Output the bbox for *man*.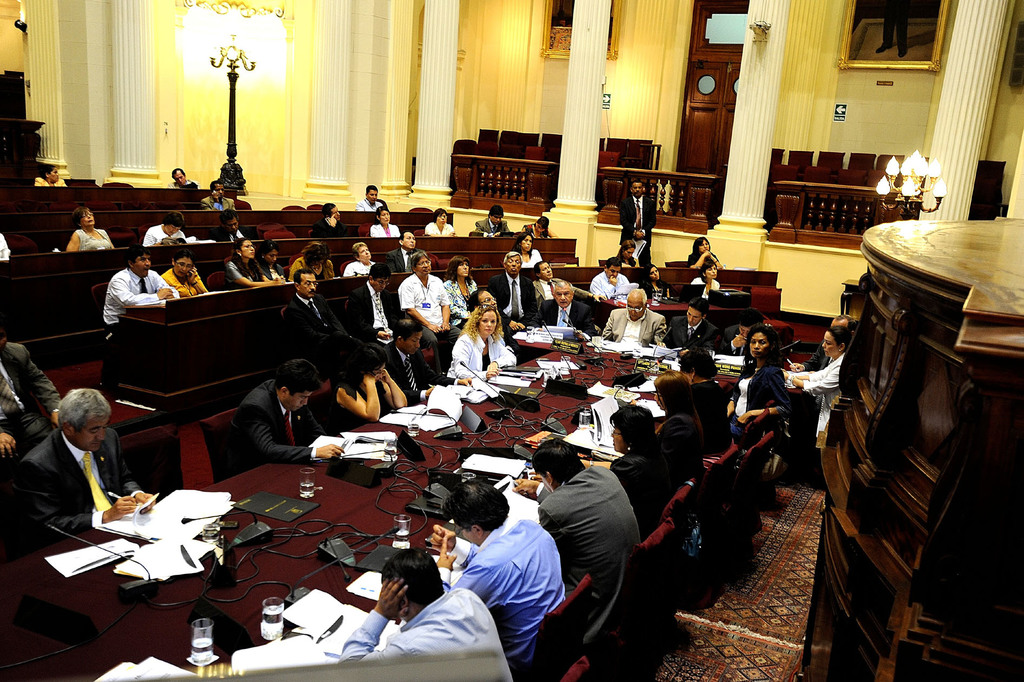
region(475, 206, 510, 236).
